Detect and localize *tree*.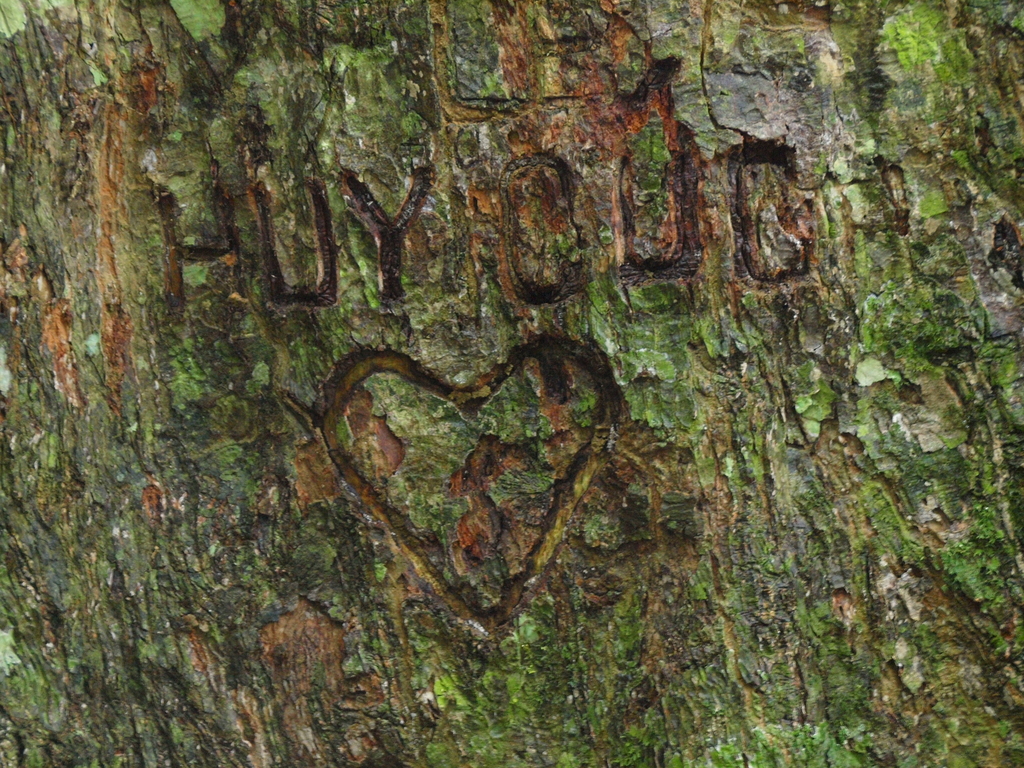
Localized at (0,0,1023,767).
